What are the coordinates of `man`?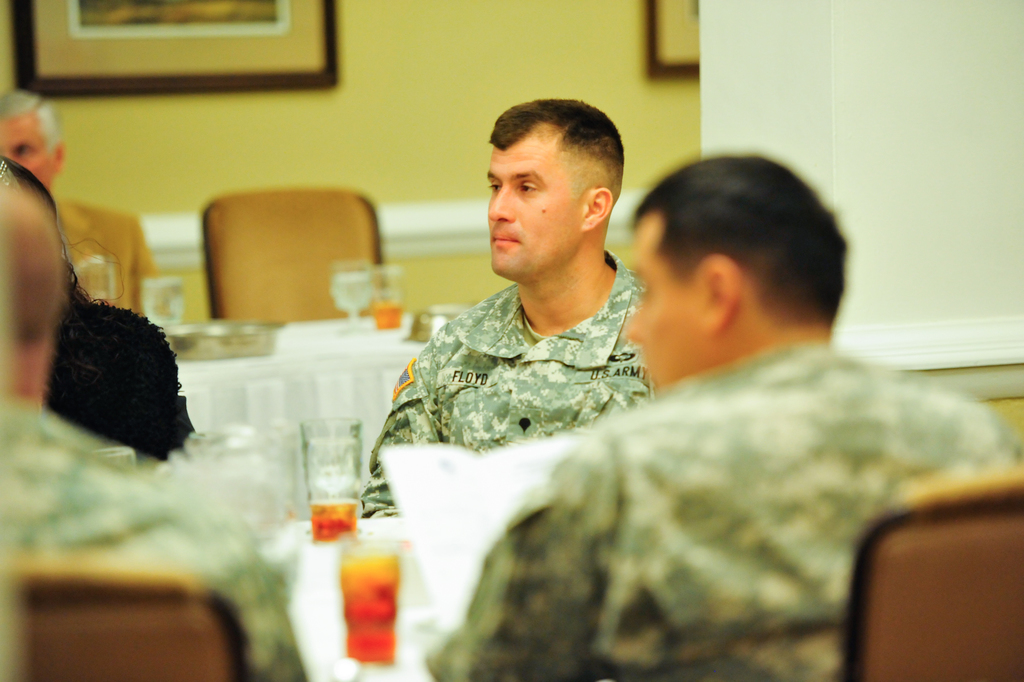
[0, 188, 314, 681].
